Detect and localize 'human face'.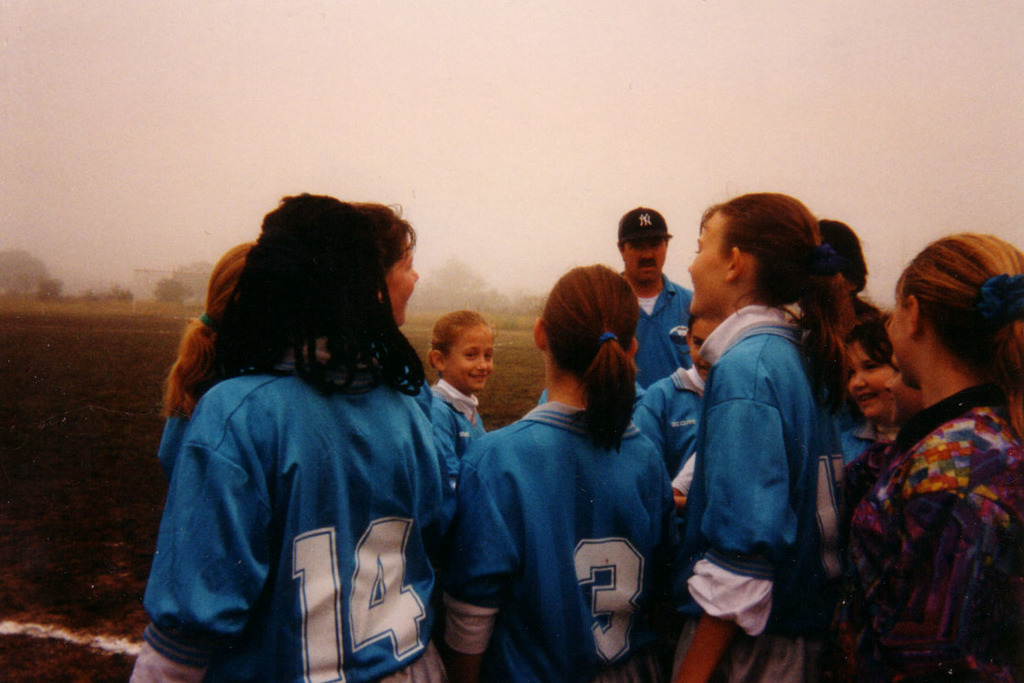
Localized at box(451, 330, 495, 388).
